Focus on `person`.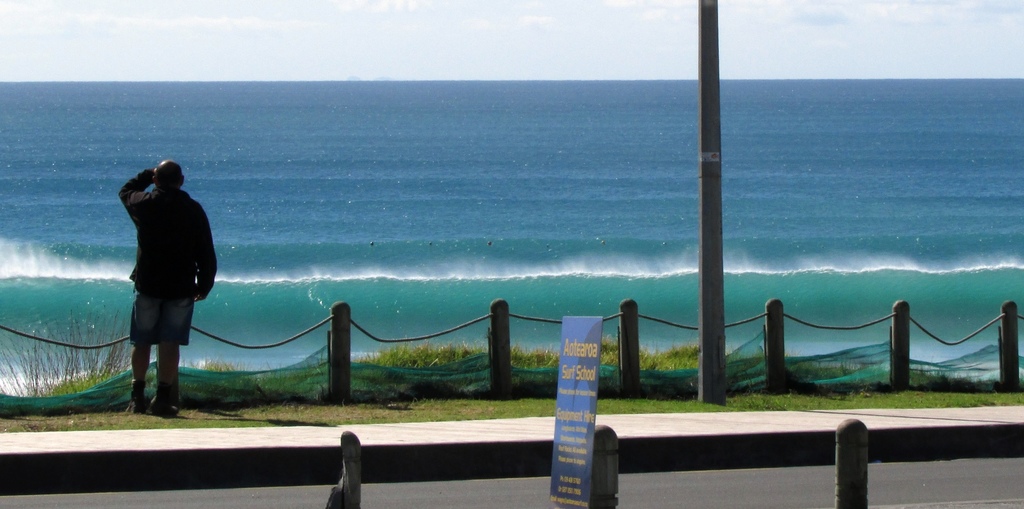
Focused at bbox(116, 129, 206, 396).
